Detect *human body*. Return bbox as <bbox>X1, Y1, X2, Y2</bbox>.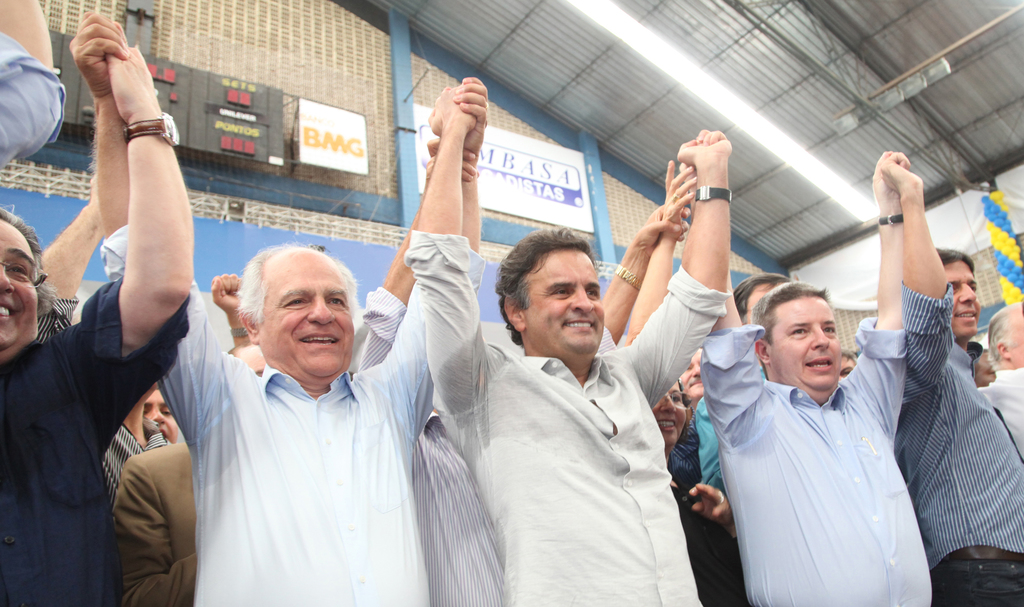
<bbox>980, 305, 1023, 452</bbox>.
